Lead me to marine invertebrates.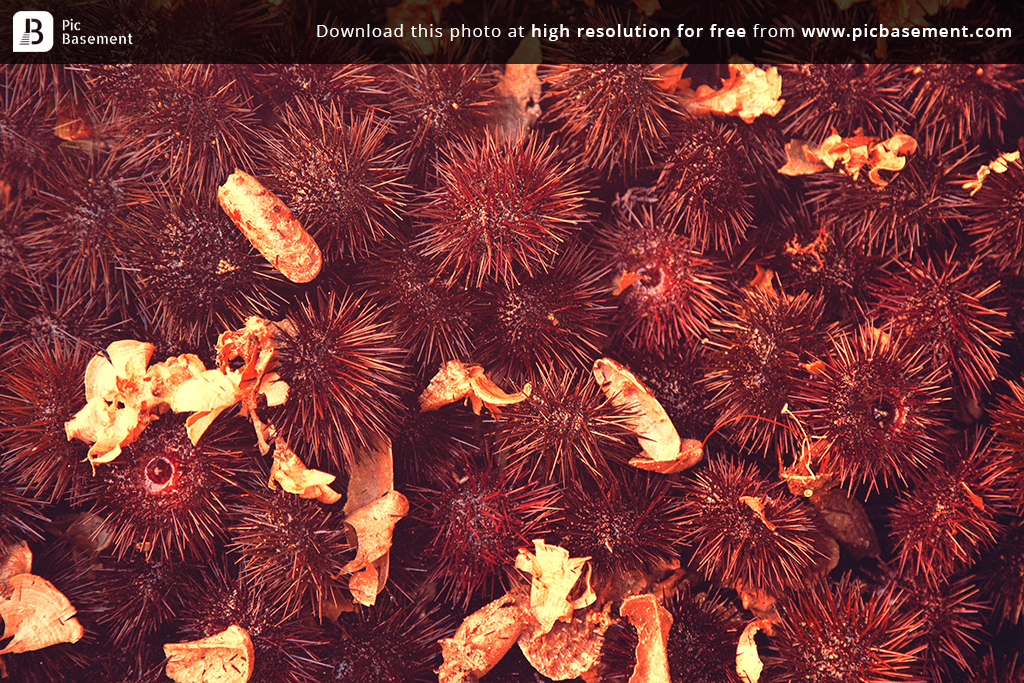
Lead to pyautogui.locateOnScreen(610, 587, 775, 682).
